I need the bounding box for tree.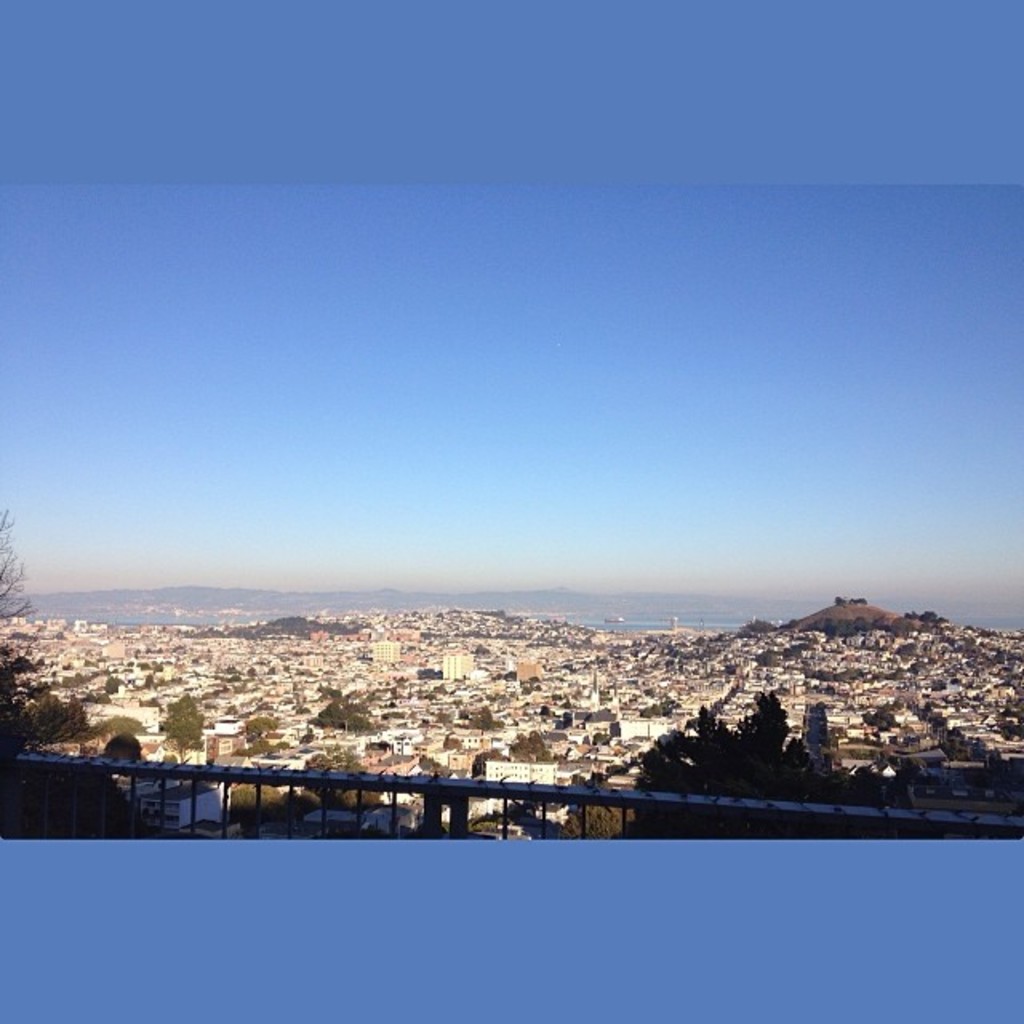
Here it is: bbox=(472, 704, 501, 738).
